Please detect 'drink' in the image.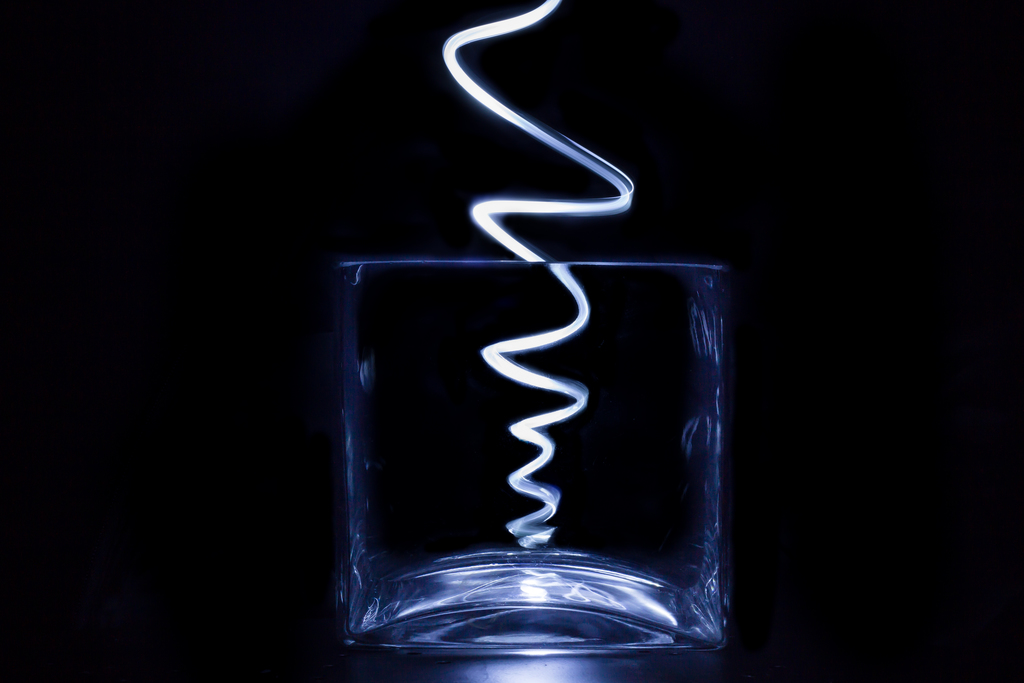
rect(351, 188, 742, 675).
